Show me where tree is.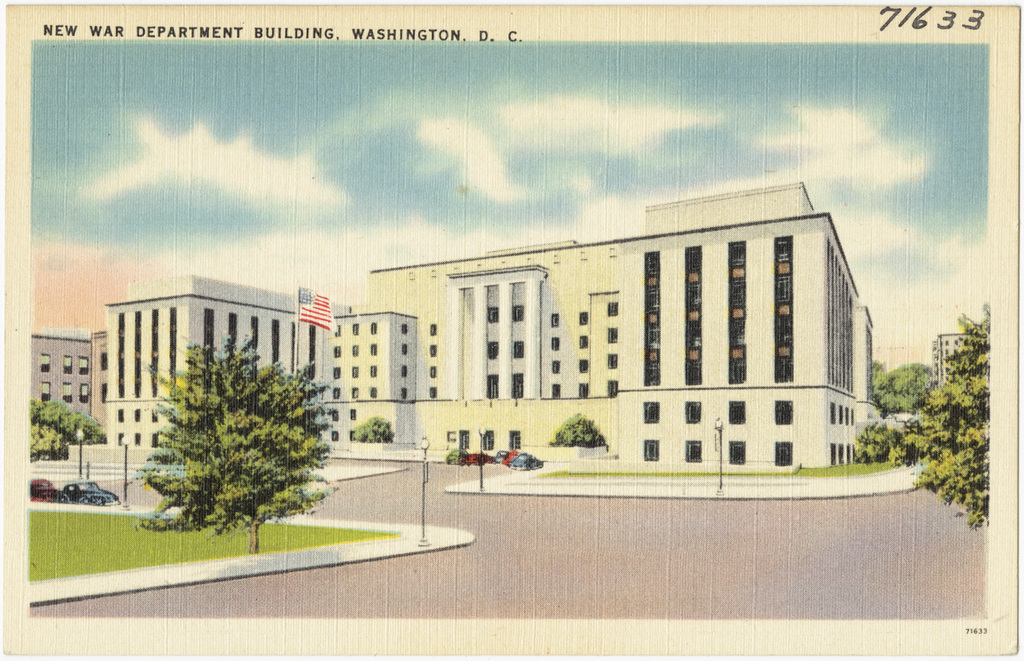
tree is at bbox=[870, 354, 933, 413].
